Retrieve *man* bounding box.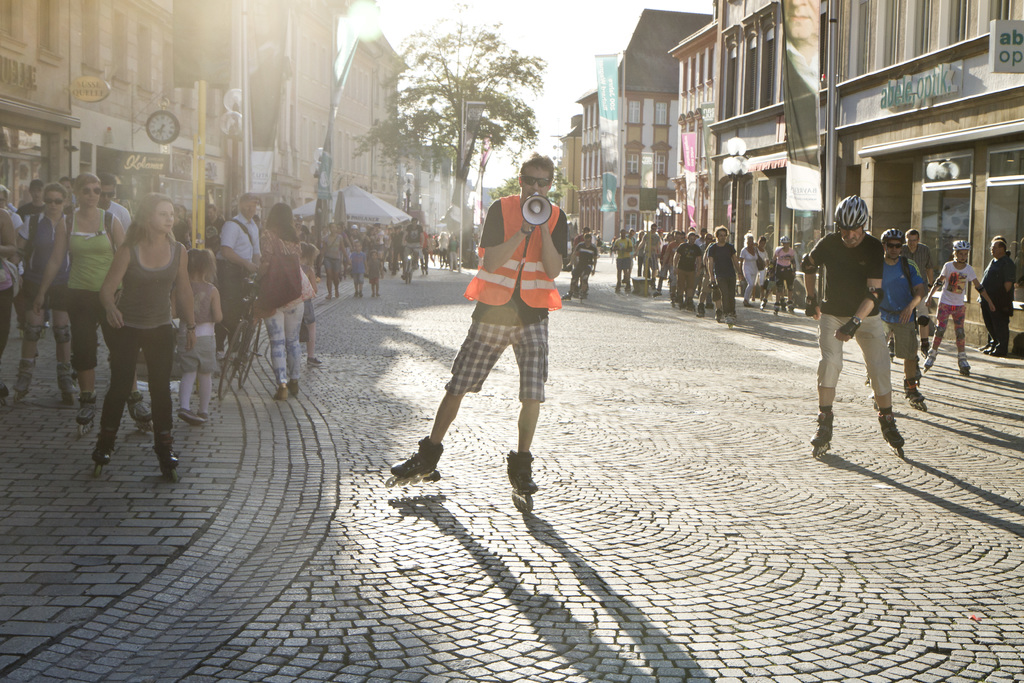
Bounding box: 204/202/226/229.
